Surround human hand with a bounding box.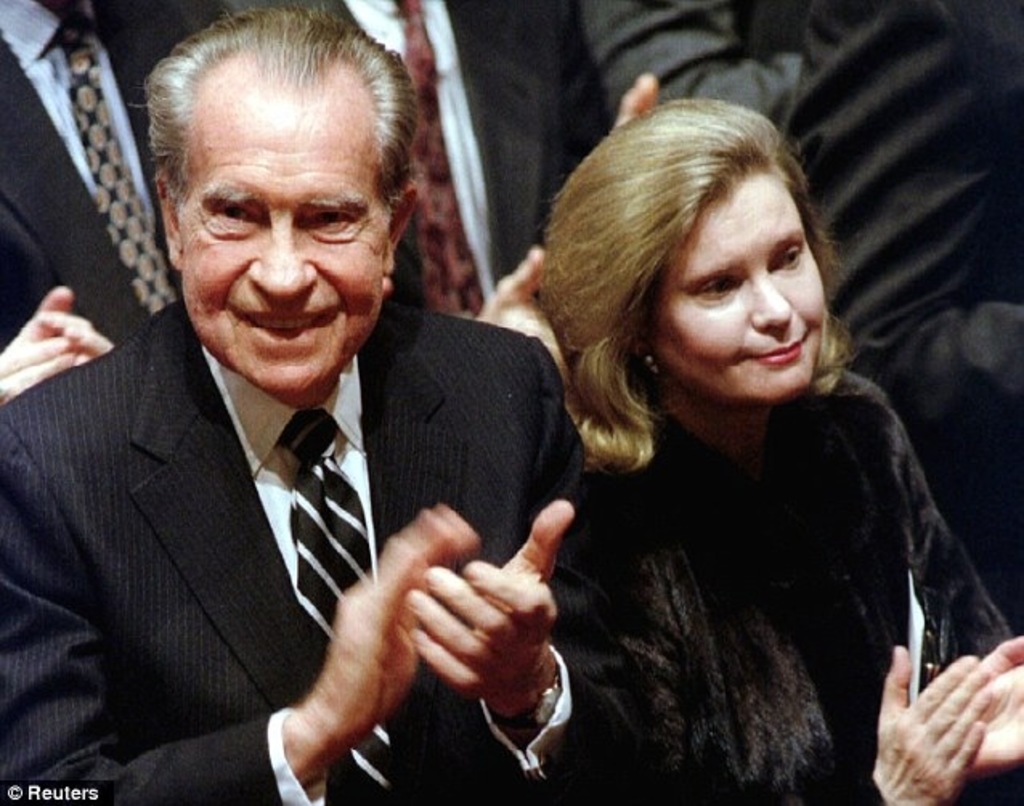
box(973, 633, 1022, 777).
